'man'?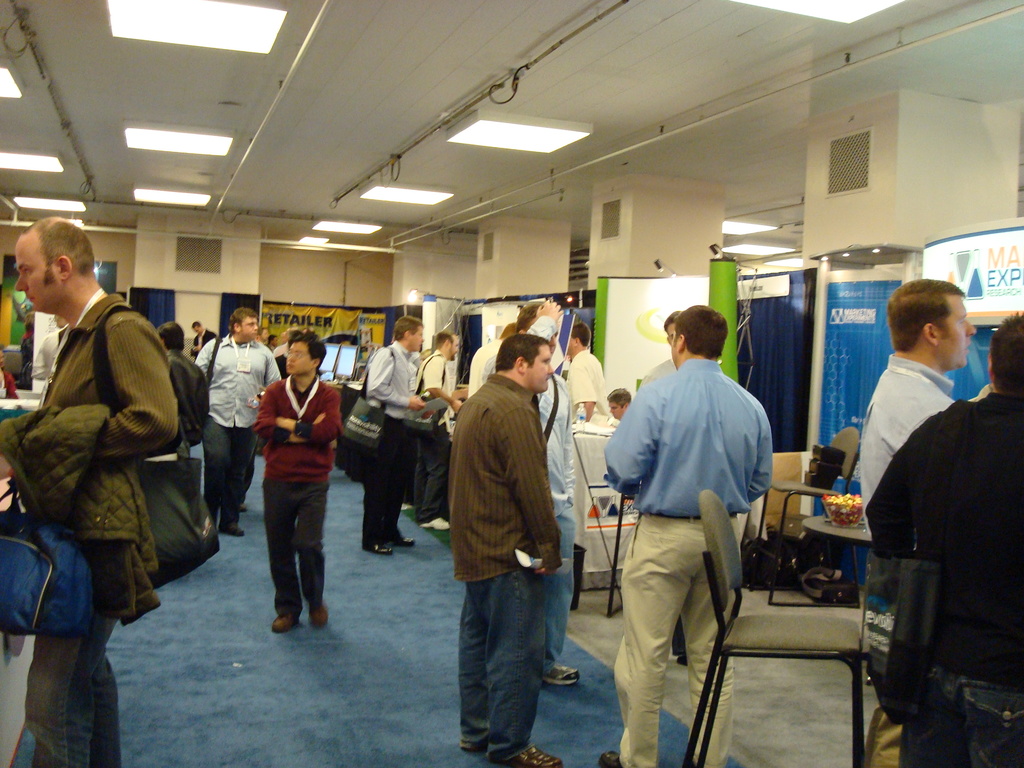
BBox(366, 317, 430, 556)
